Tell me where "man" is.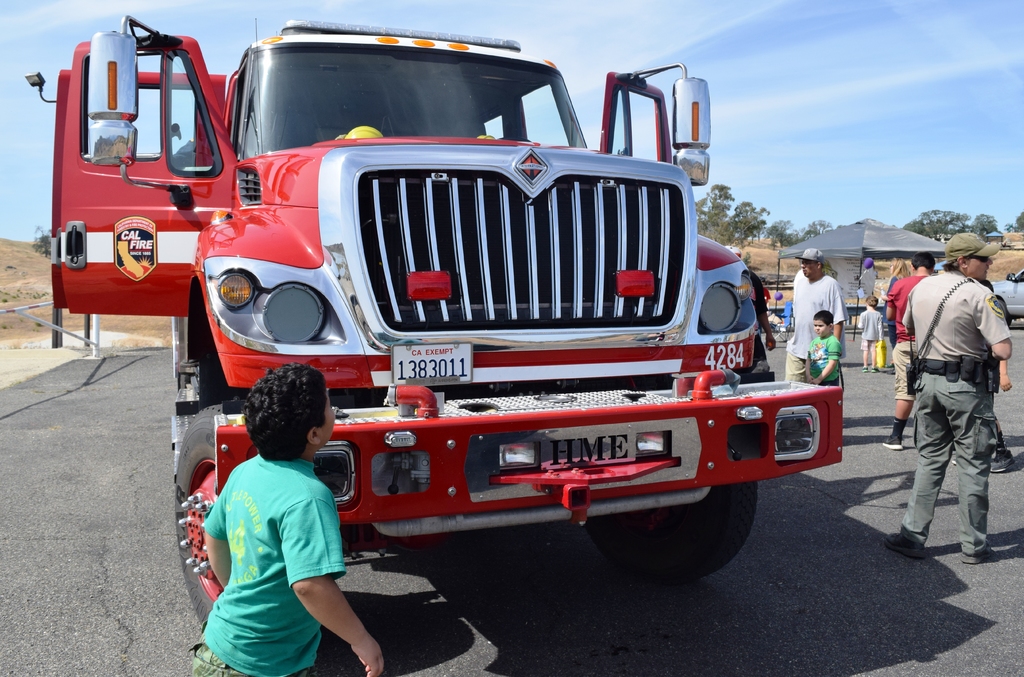
"man" is at bbox=[787, 243, 842, 383].
